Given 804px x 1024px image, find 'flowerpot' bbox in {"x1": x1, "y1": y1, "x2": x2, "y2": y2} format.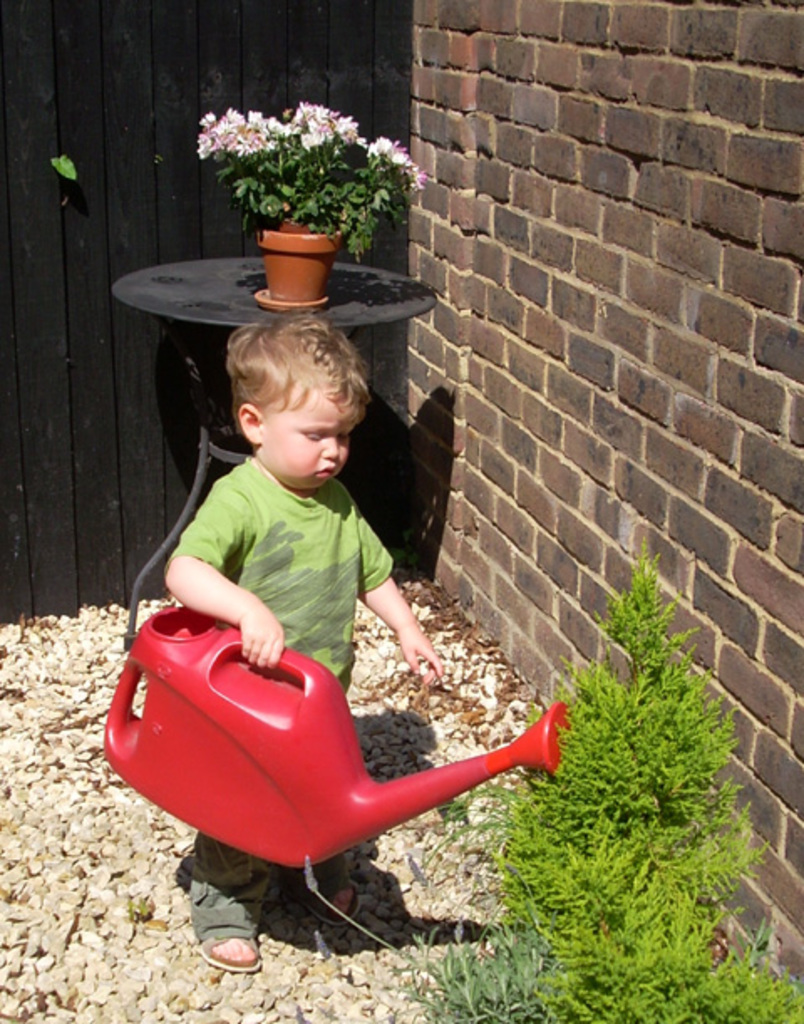
{"x1": 253, "y1": 230, "x2": 340, "y2": 302}.
